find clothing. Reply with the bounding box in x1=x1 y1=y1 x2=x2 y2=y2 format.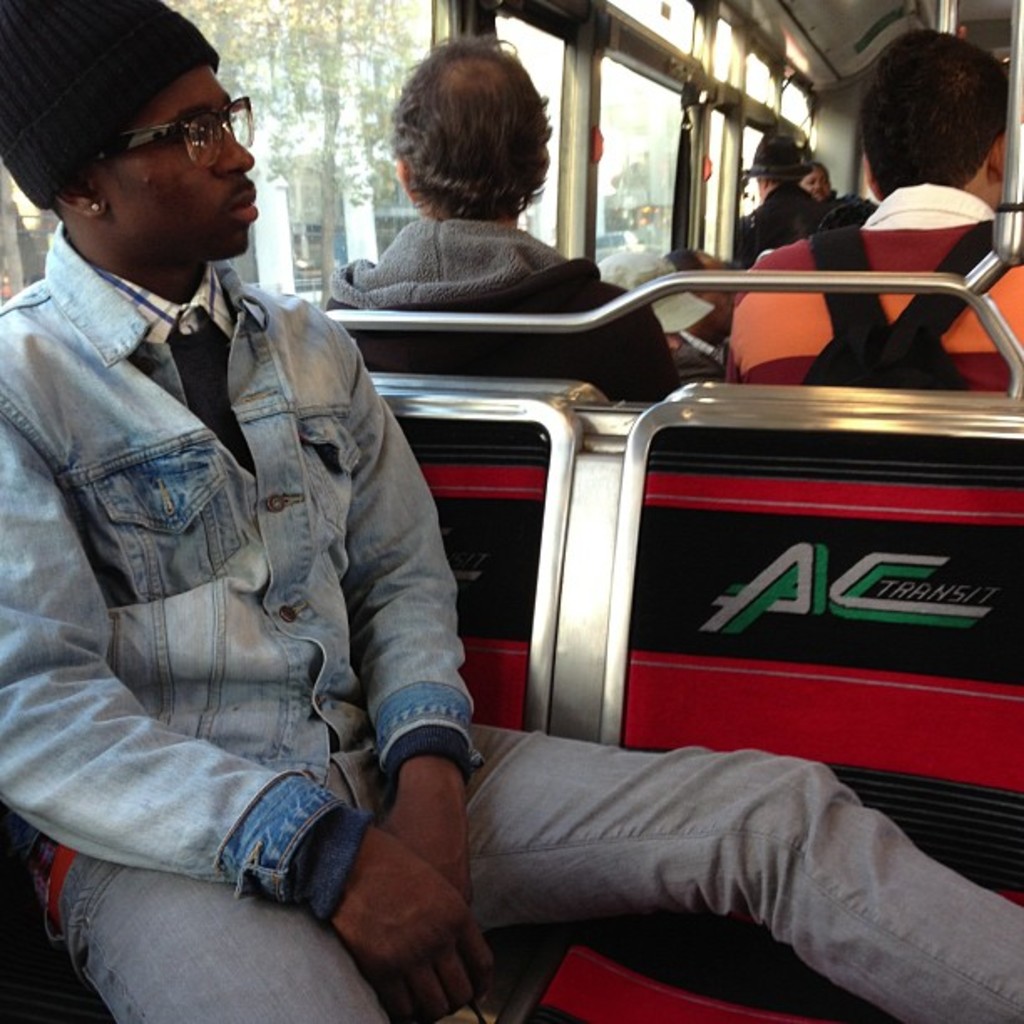
x1=676 y1=330 x2=733 y2=387.
